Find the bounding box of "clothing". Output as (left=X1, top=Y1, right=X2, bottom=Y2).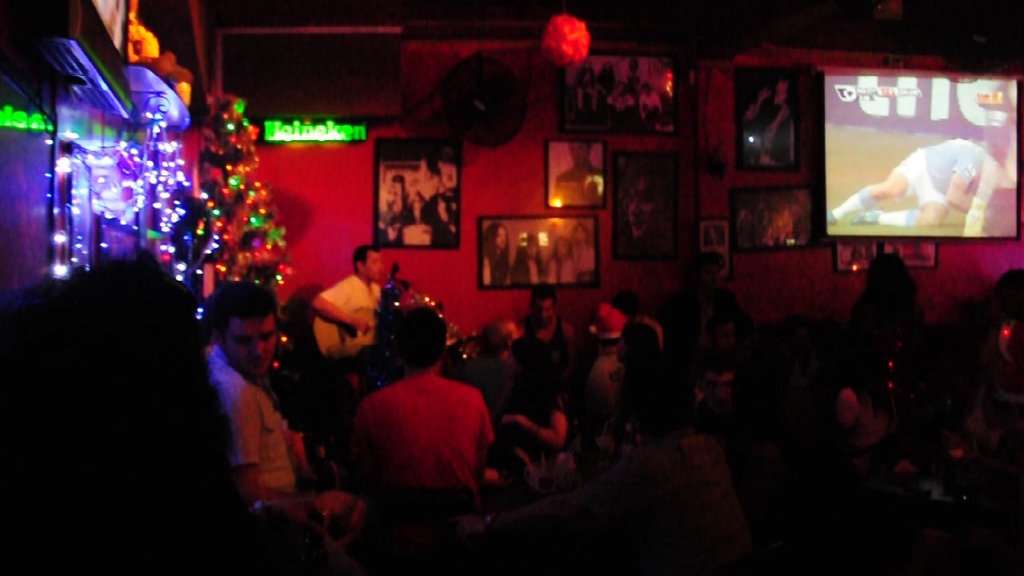
(left=574, top=242, right=592, bottom=284).
